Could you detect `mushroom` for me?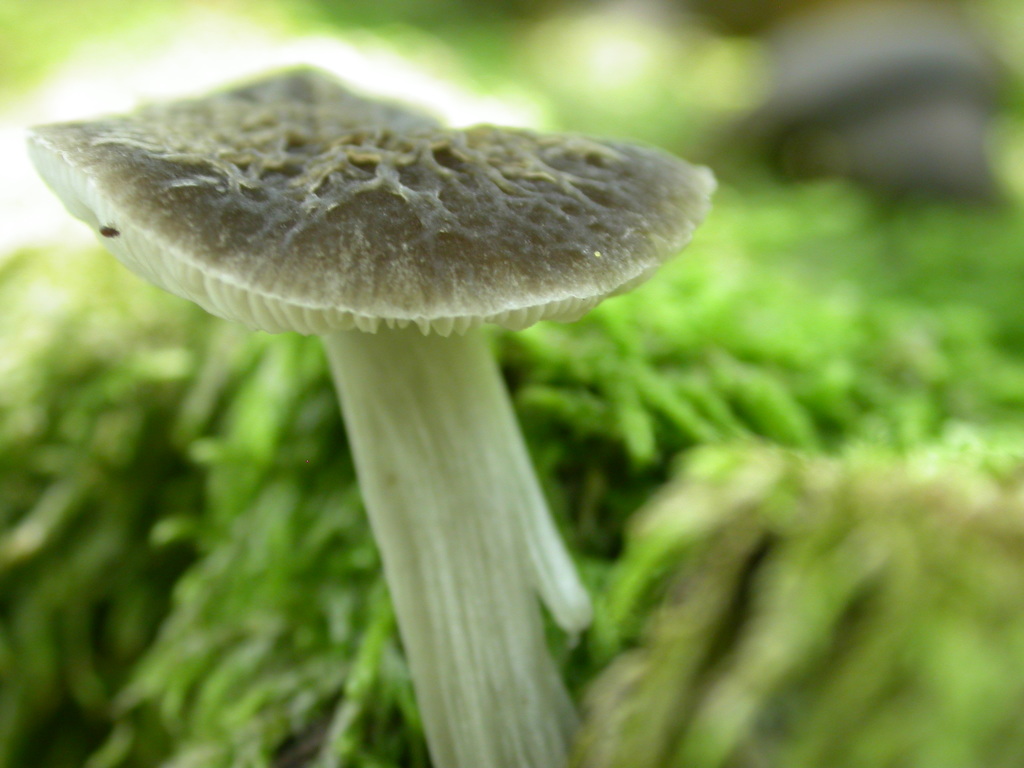
Detection result: box=[22, 61, 730, 767].
